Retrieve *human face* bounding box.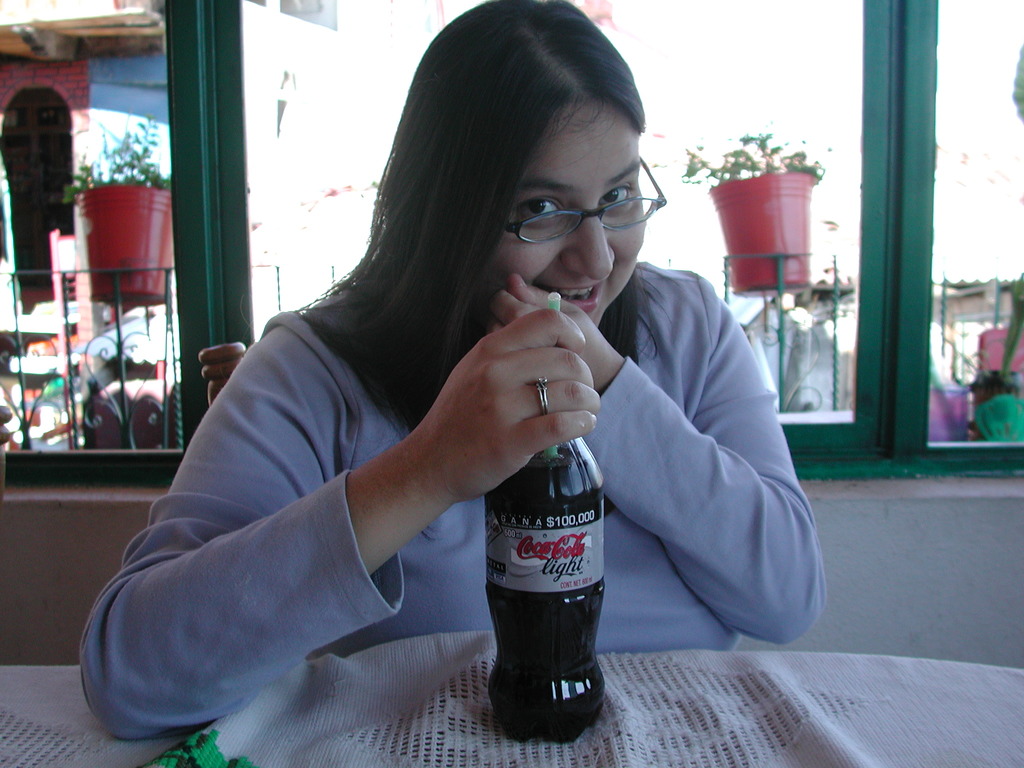
Bounding box: (499,93,649,326).
